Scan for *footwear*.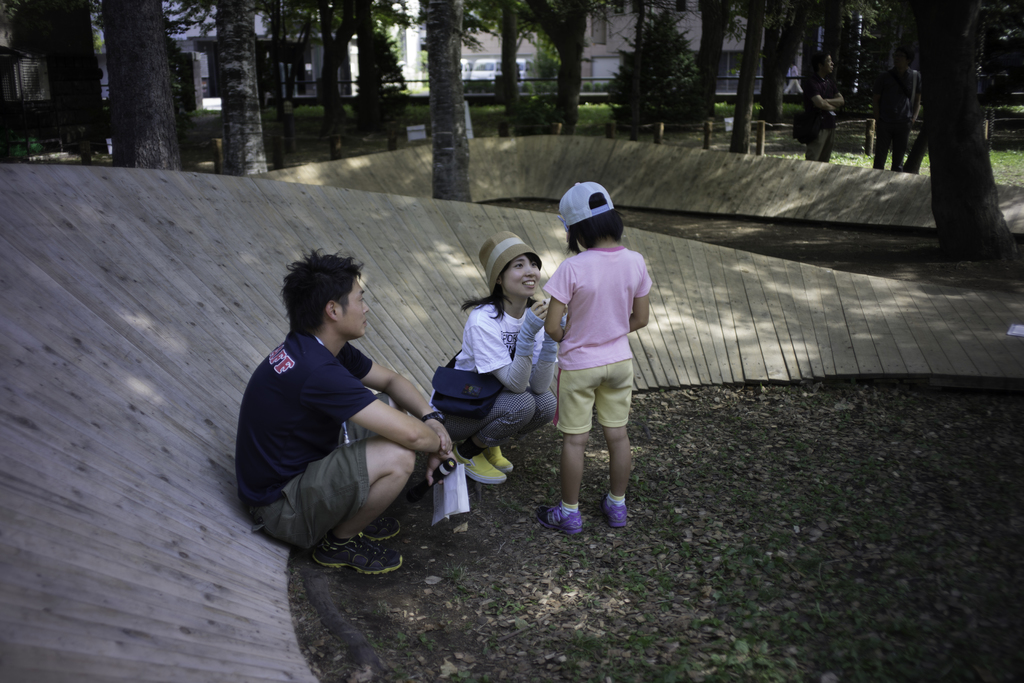
Scan result: 365,513,403,541.
